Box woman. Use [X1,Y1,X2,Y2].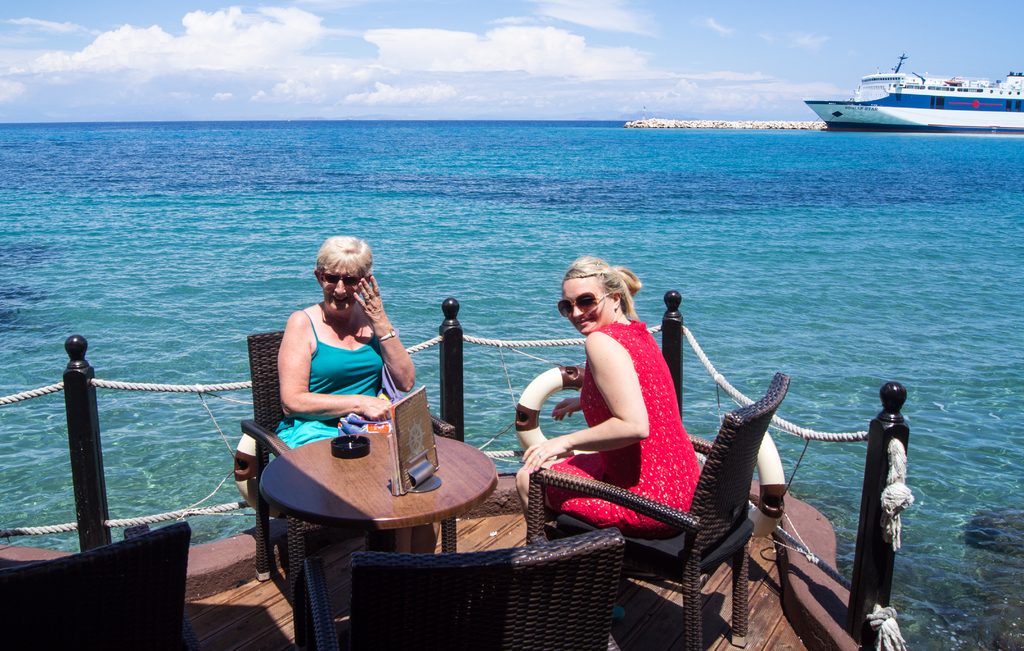
[266,233,417,474].
